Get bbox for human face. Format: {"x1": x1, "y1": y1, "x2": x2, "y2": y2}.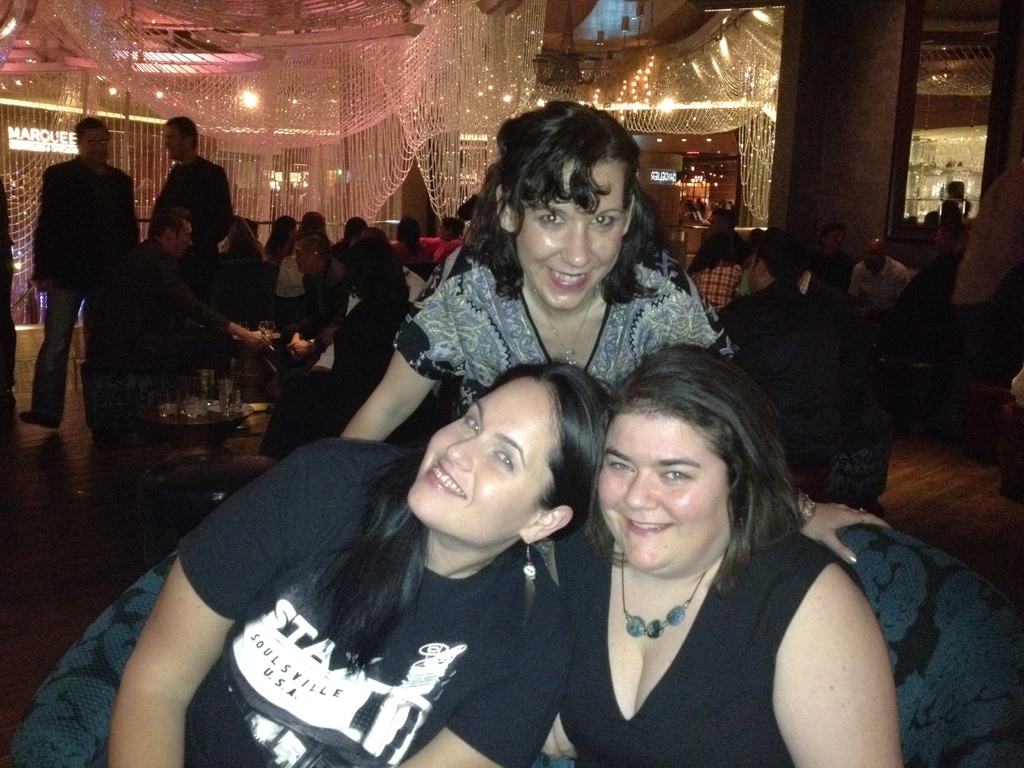
{"x1": 404, "y1": 385, "x2": 547, "y2": 545}.
